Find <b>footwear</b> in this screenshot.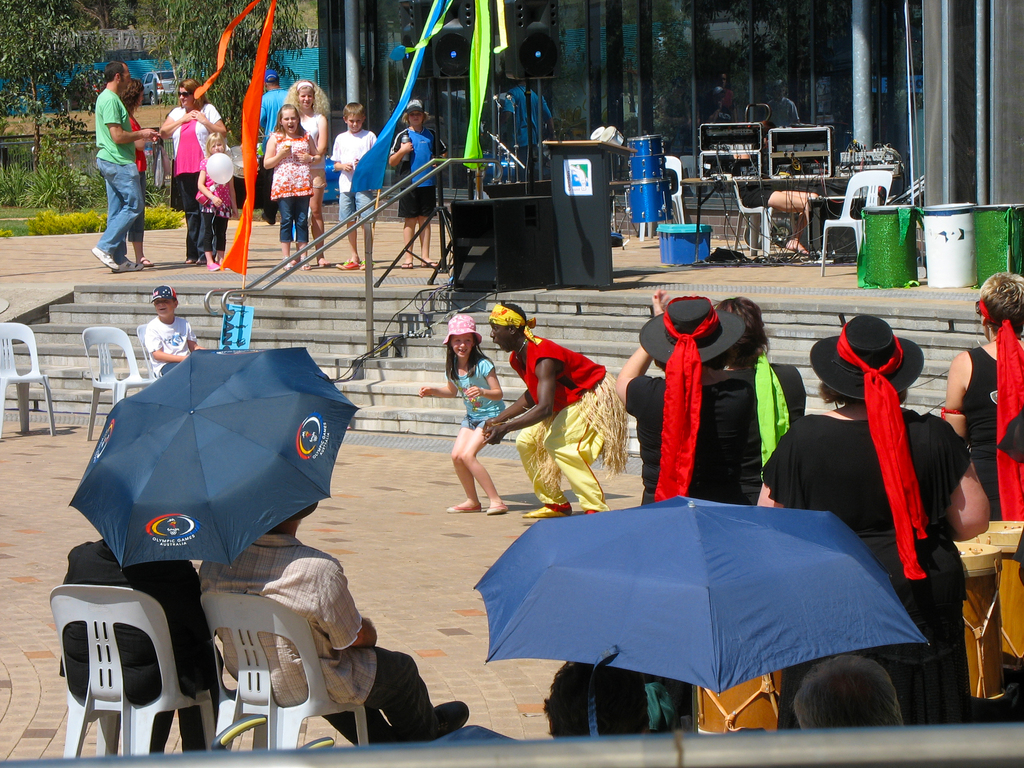
The bounding box for <b>footwear</b> is x1=90 y1=248 x2=120 y2=270.
